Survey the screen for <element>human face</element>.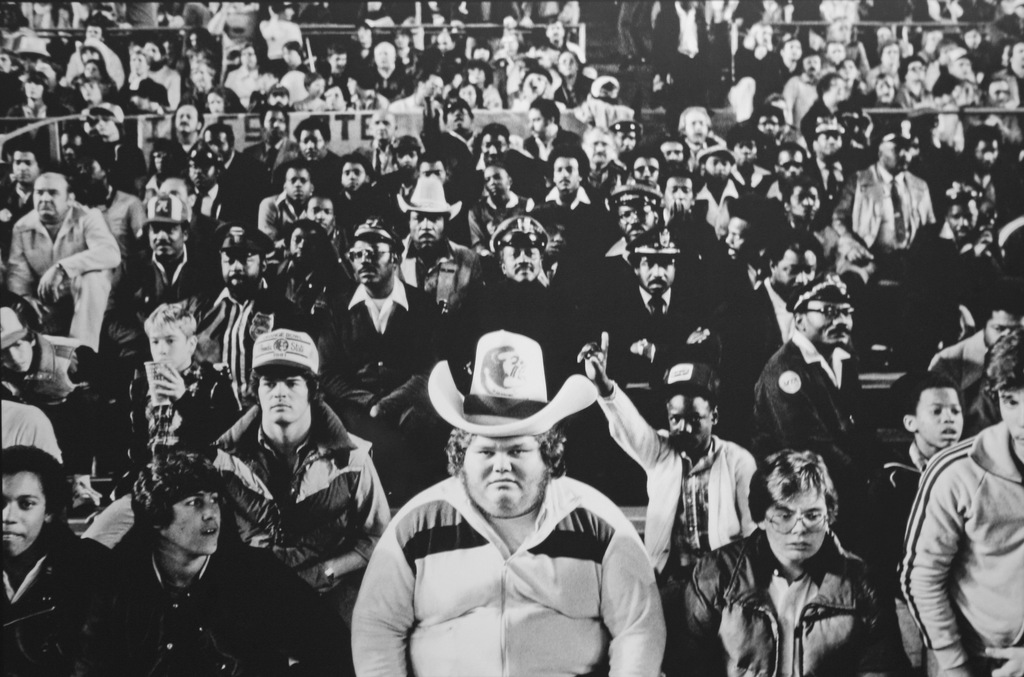
Survey found: (left=255, top=369, right=311, bottom=431).
